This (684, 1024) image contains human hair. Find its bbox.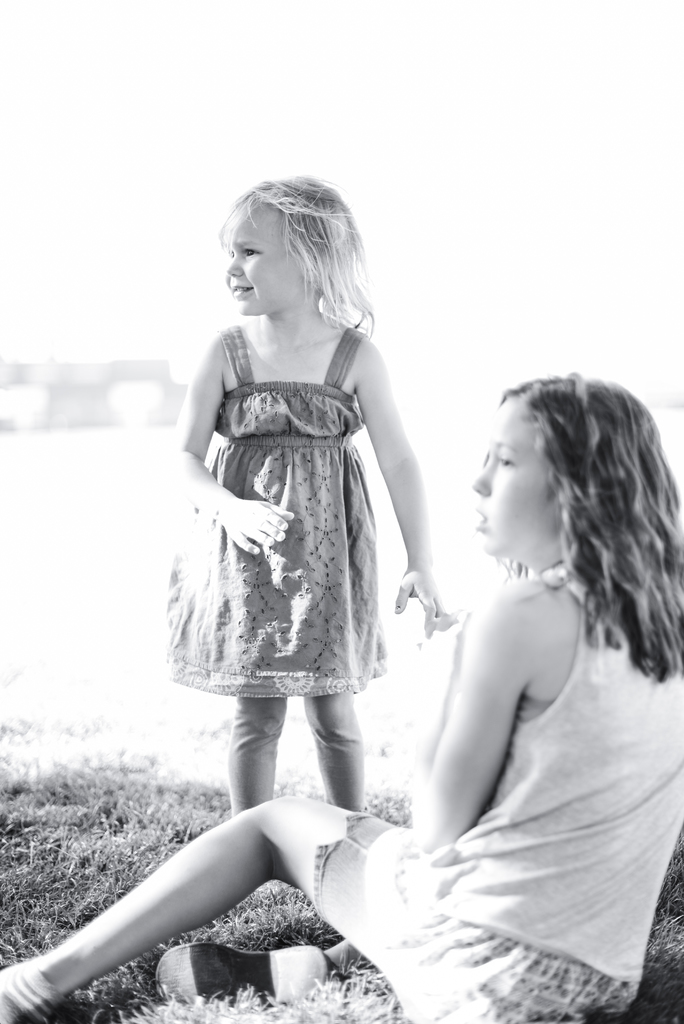
<box>209,177,359,333</box>.
